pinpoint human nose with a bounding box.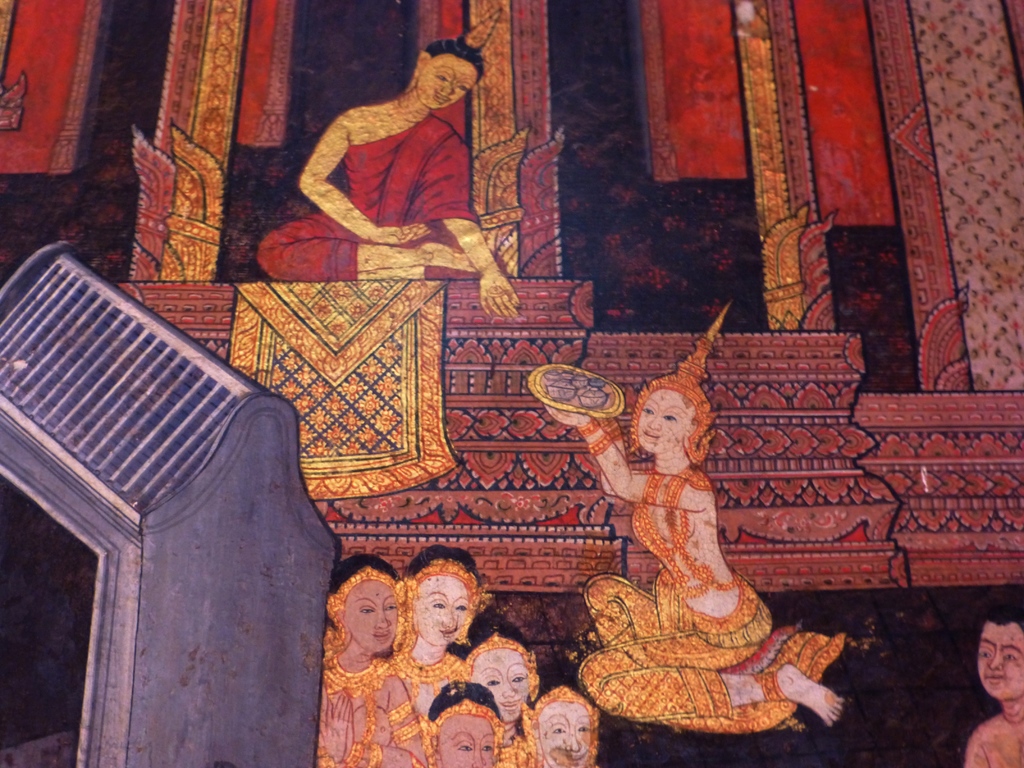
locate(374, 610, 391, 630).
